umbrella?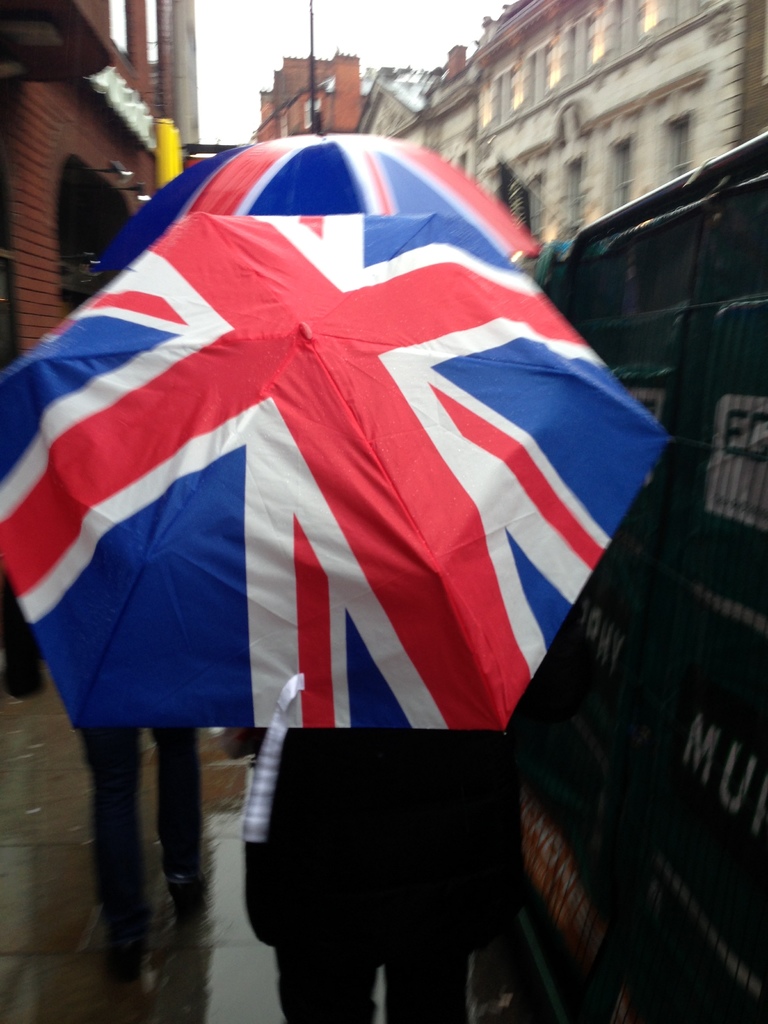
<box>0,214,676,837</box>
